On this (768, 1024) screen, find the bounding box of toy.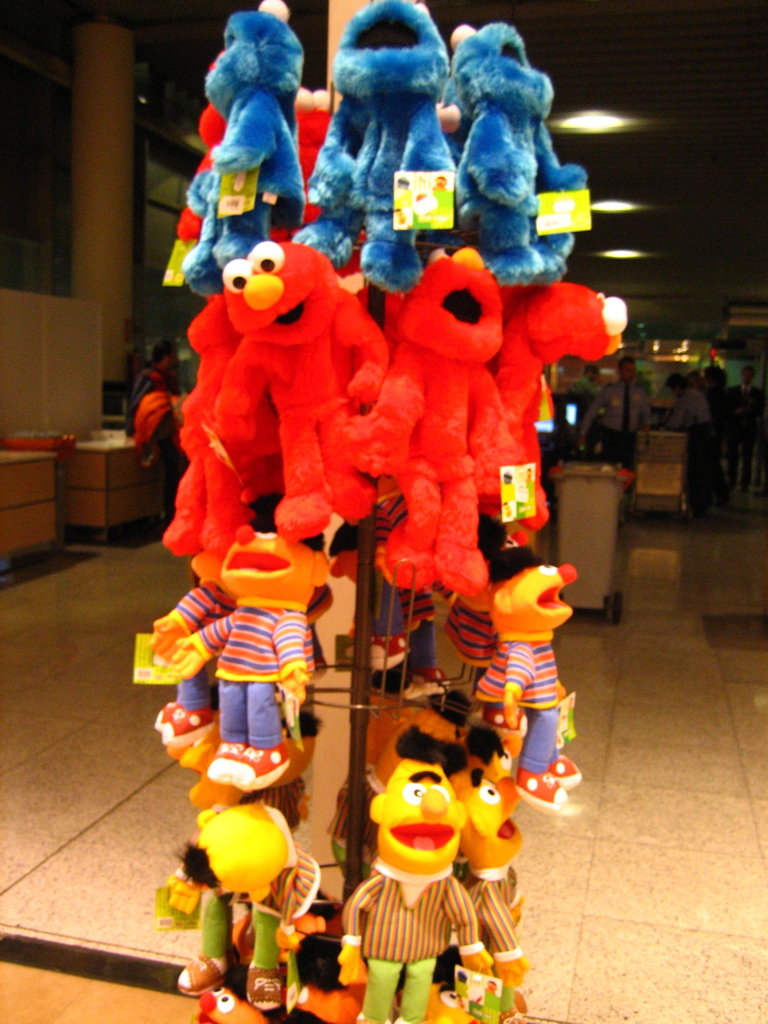
Bounding box: {"x1": 475, "y1": 548, "x2": 585, "y2": 812}.
